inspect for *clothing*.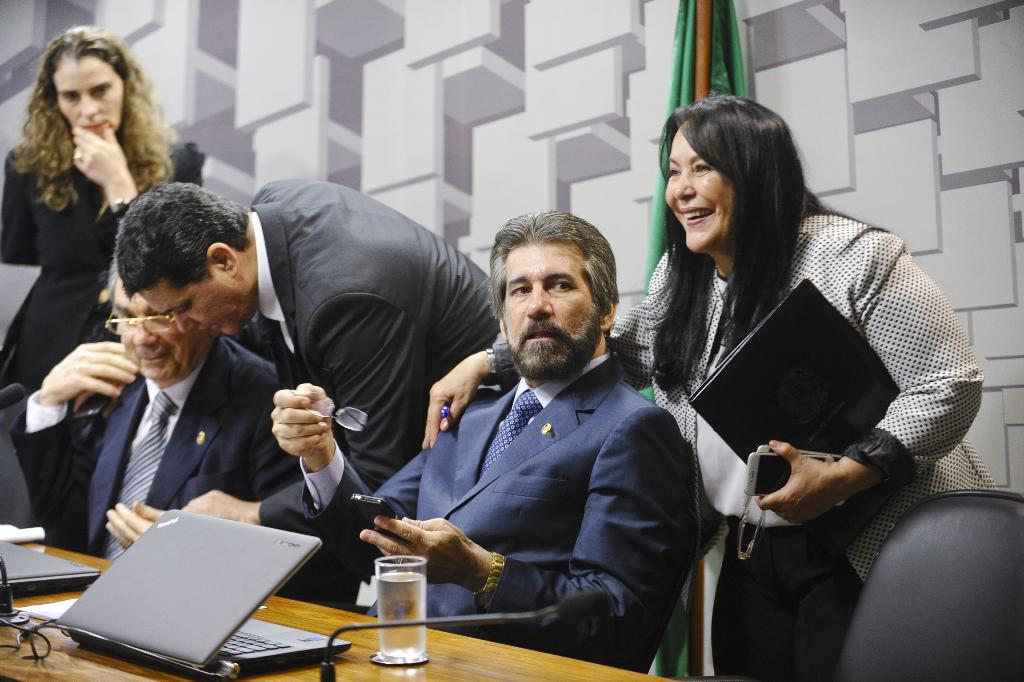
Inspection: box(294, 345, 692, 669).
